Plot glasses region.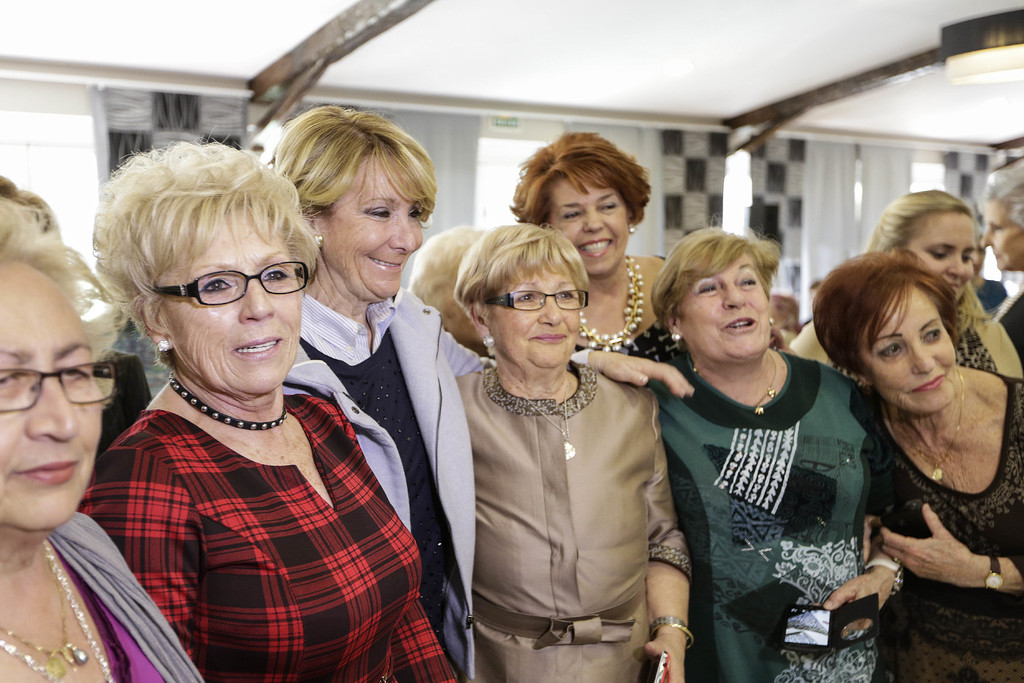
Plotted at {"left": 147, "top": 261, "right": 316, "bottom": 309}.
